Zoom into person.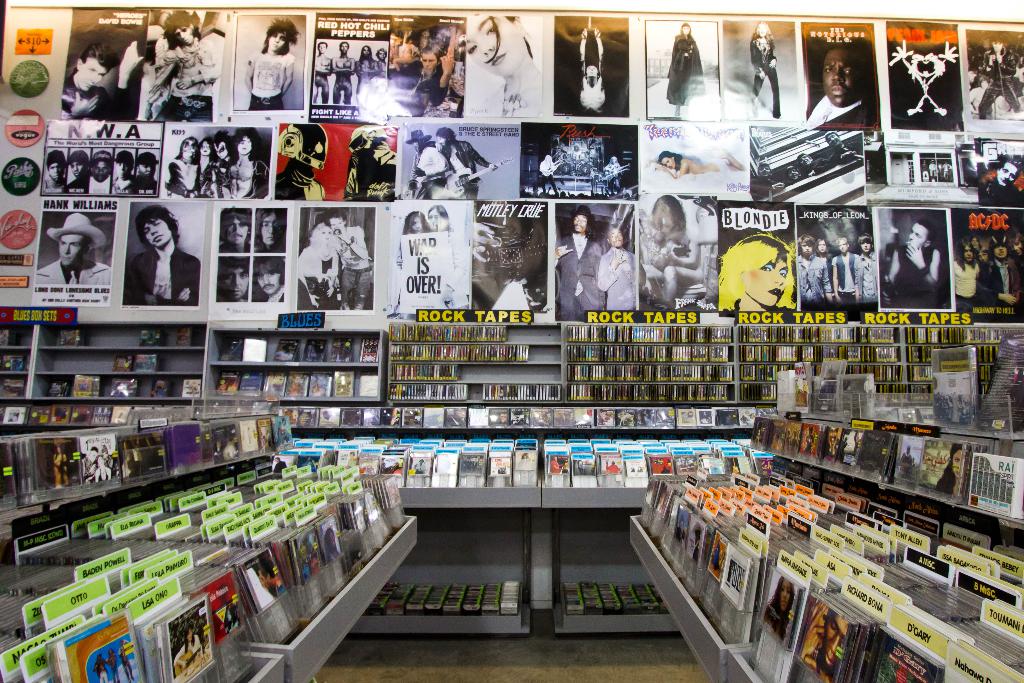
Zoom target: l=87, t=144, r=113, b=194.
